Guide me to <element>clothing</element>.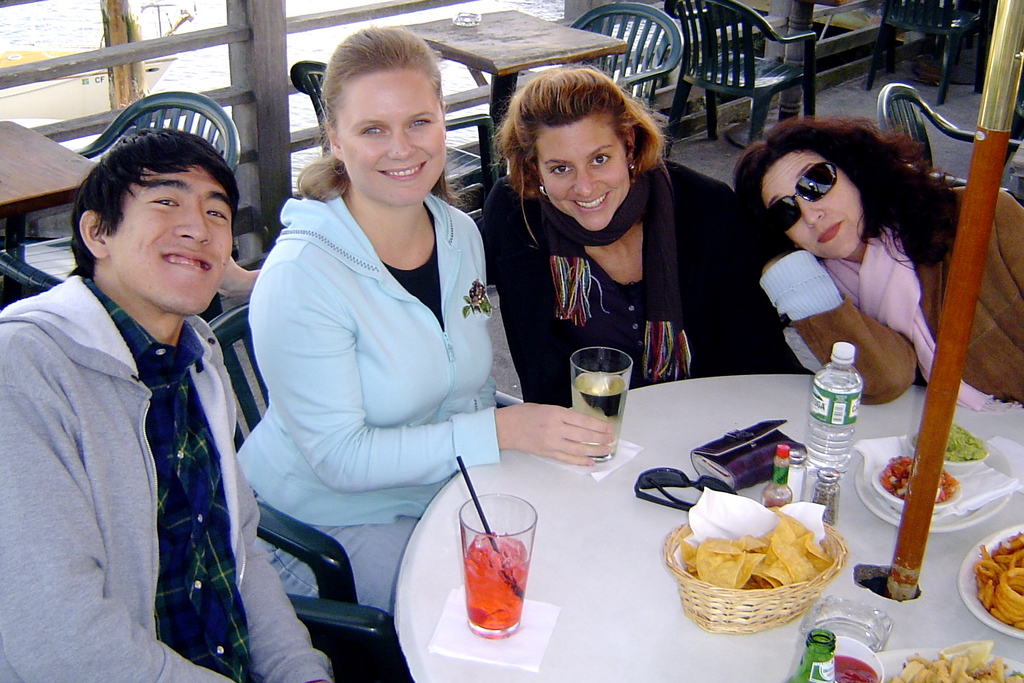
Guidance: {"x1": 477, "y1": 170, "x2": 813, "y2": 418}.
